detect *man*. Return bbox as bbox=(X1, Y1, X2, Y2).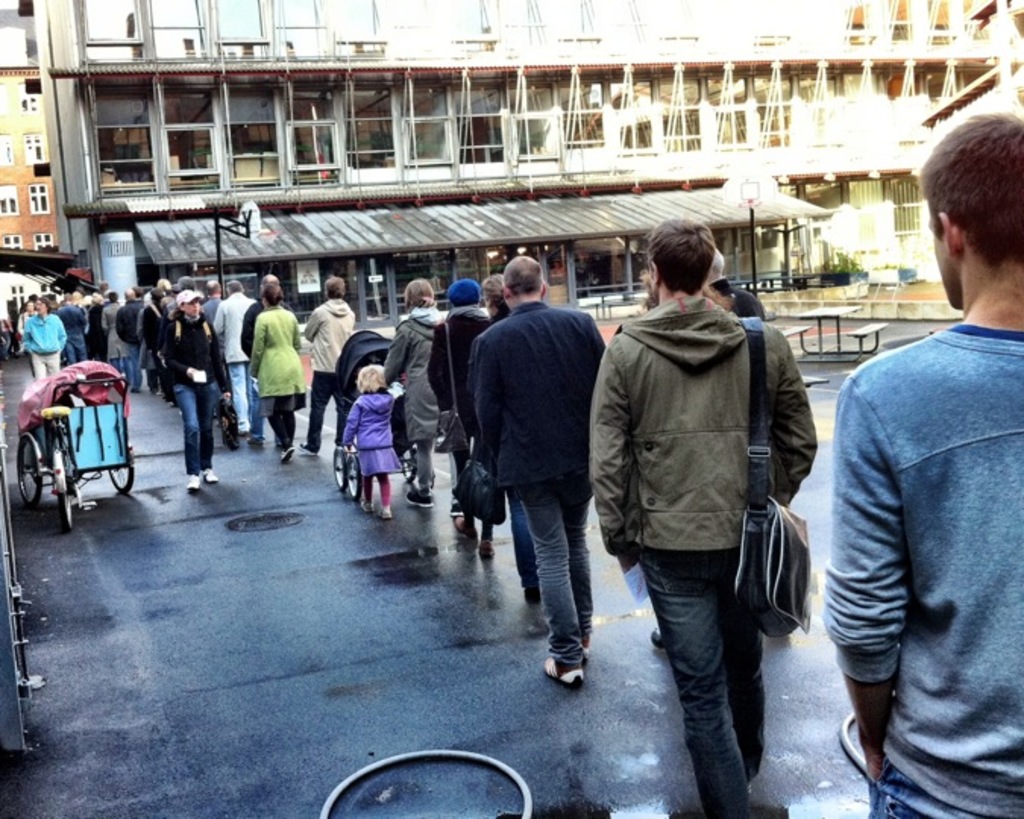
bbox=(20, 303, 38, 332).
